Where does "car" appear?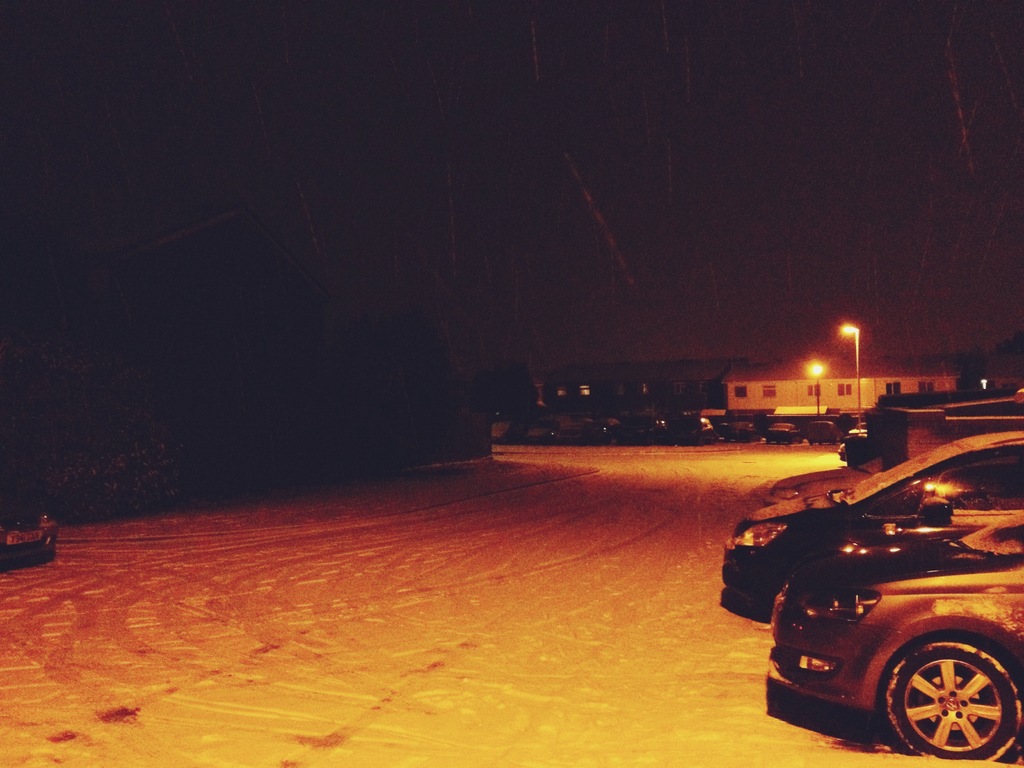
Appears at [718, 435, 1023, 610].
